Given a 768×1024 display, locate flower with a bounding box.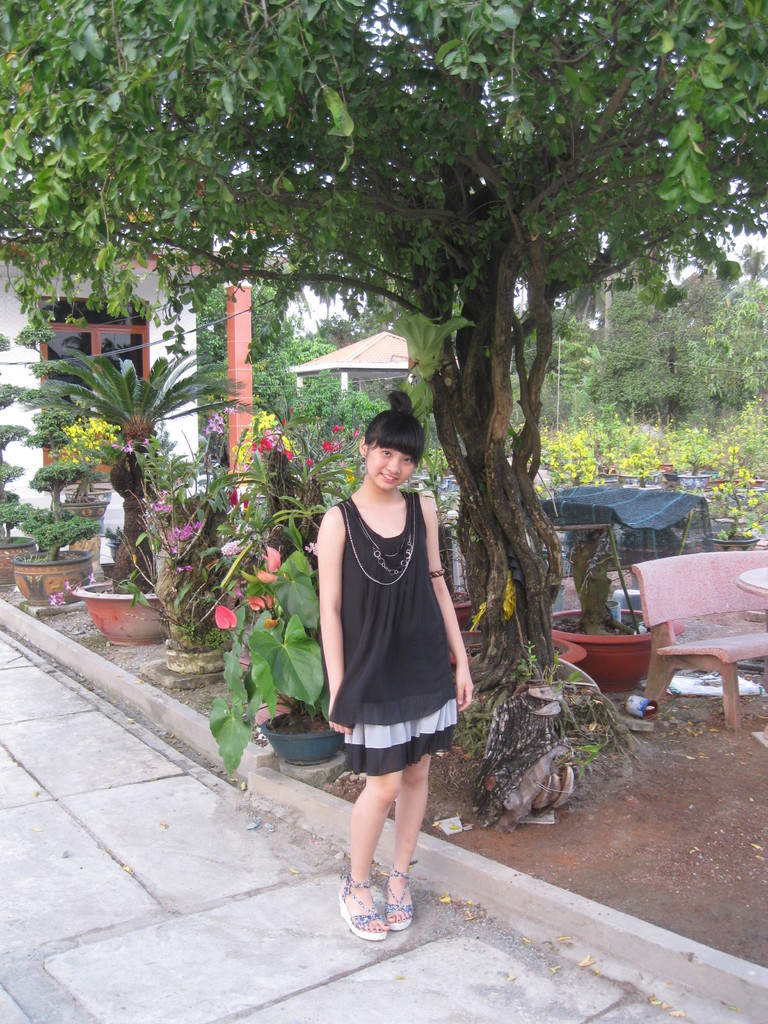
Located: x1=259, y1=544, x2=282, y2=570.
